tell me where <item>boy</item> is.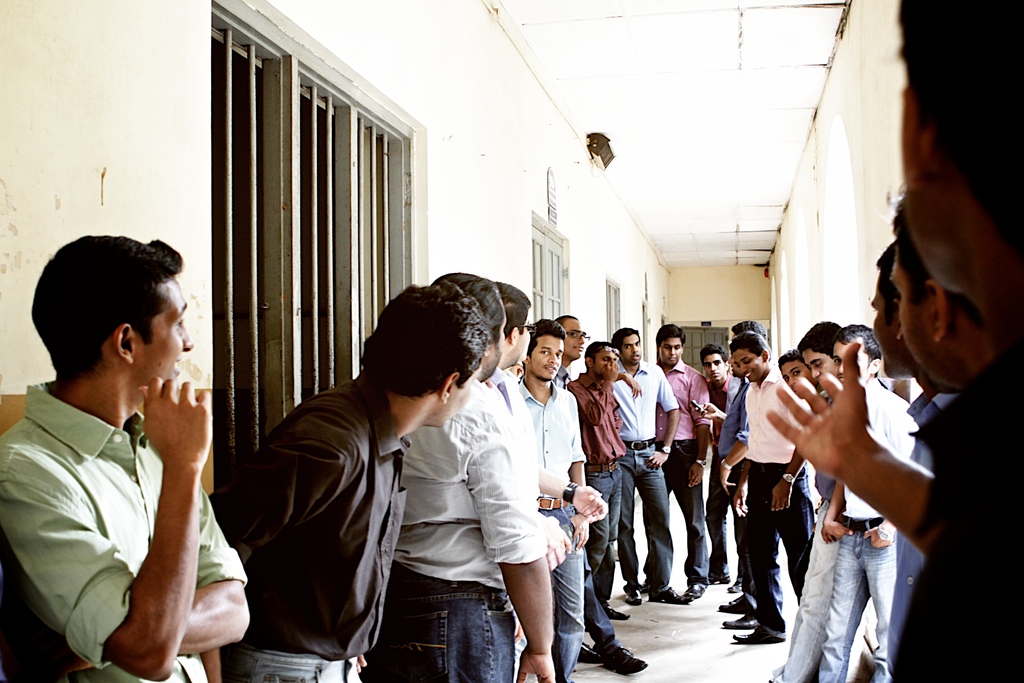
<item>boy</item> is at rect(495, 282, 606, 511).
